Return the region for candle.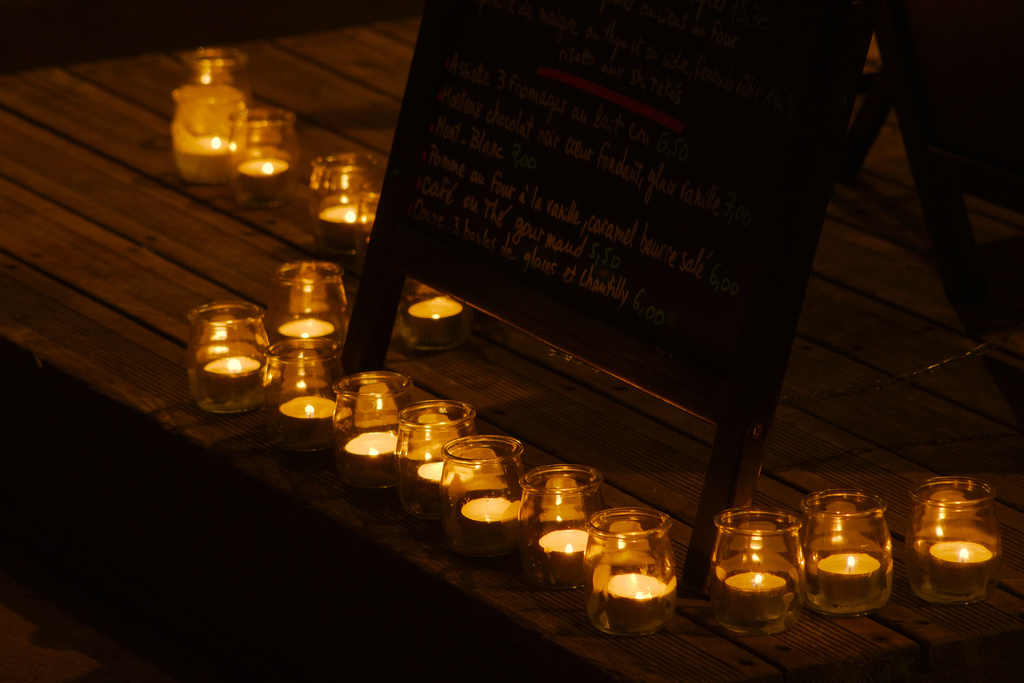
[461,495,506,548].
